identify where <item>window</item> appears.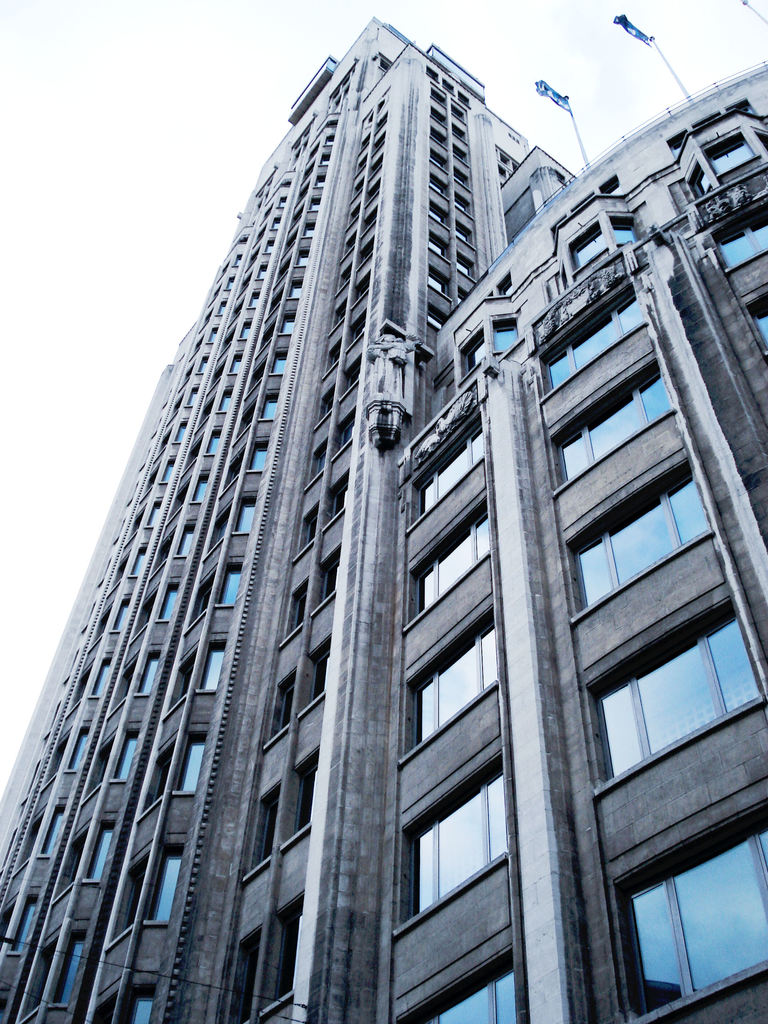
Appears at [427, 202, 446, 225].
